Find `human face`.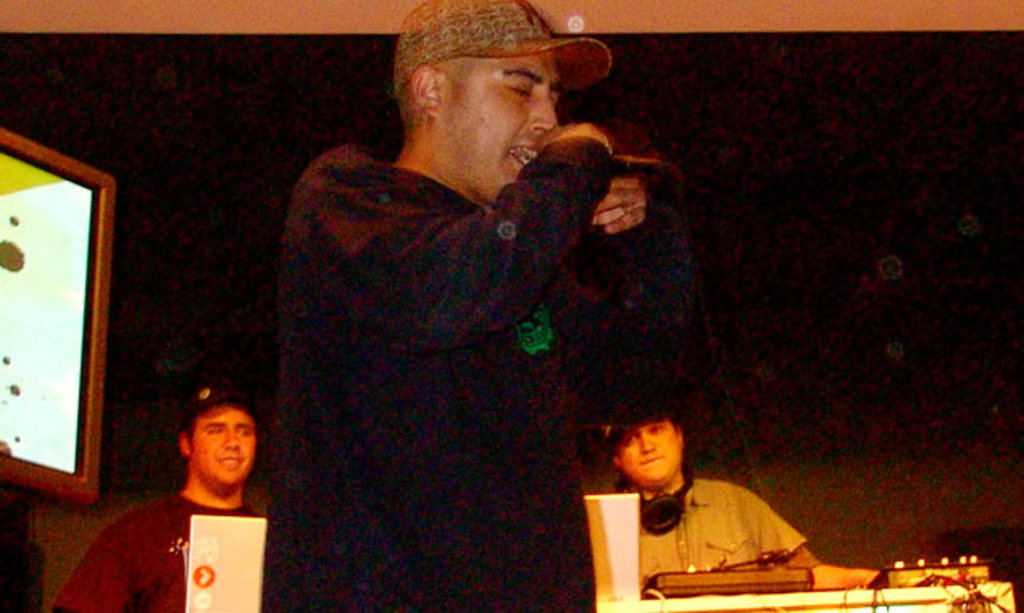
<bbox>443, 50, 558, 203</bbox>.
